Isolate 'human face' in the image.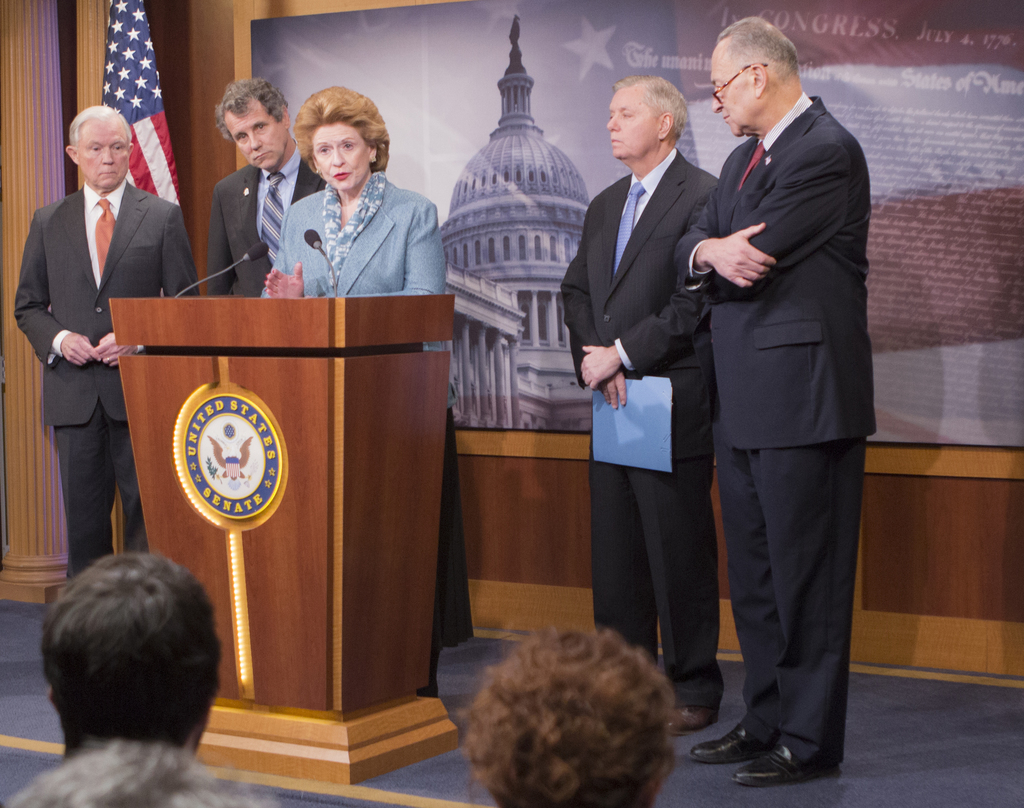
Isolated region: <box>311,124,371,191</box>.
